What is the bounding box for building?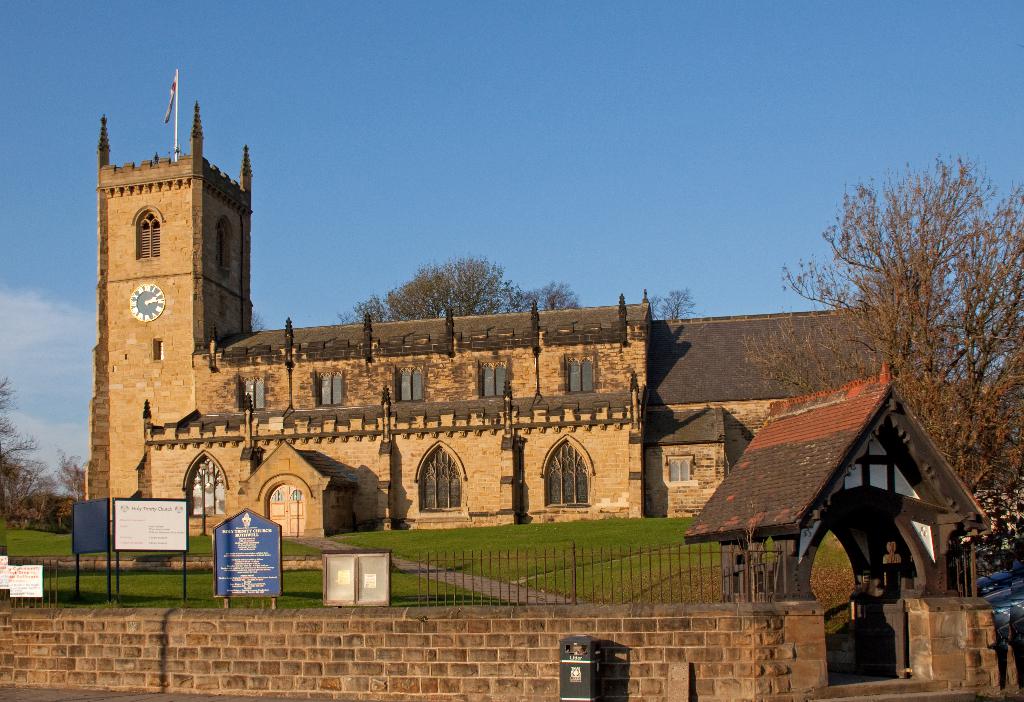
box=[78, 100, 913, 537].
